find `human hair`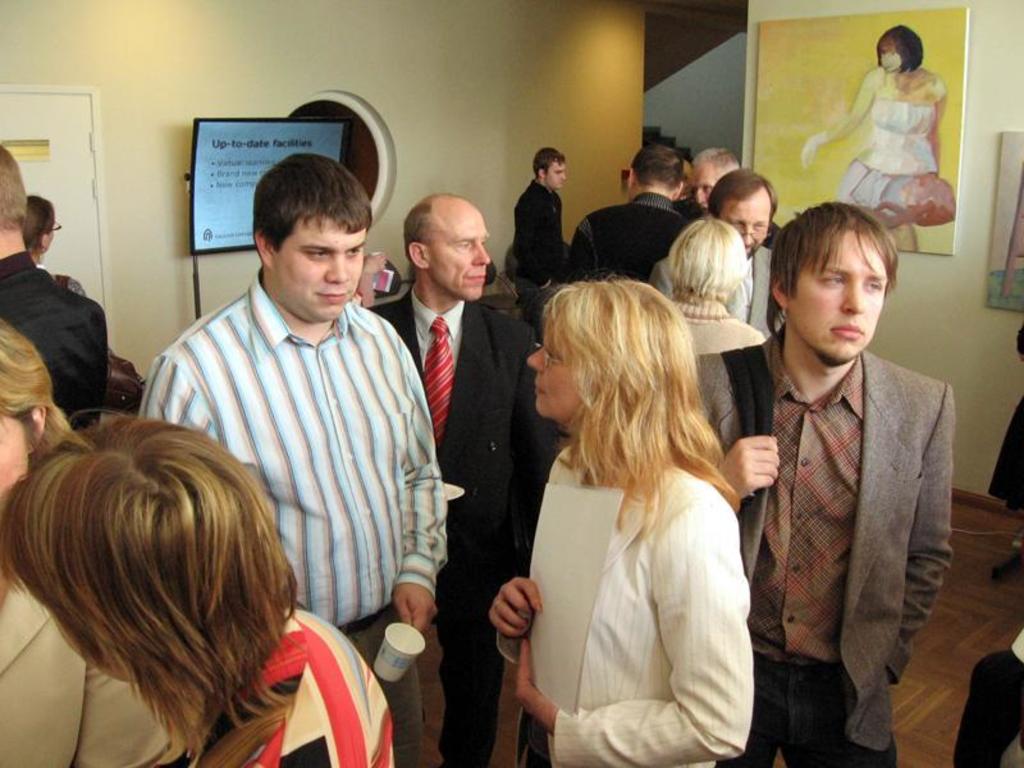
BBox(18, 390, 317, 746)
